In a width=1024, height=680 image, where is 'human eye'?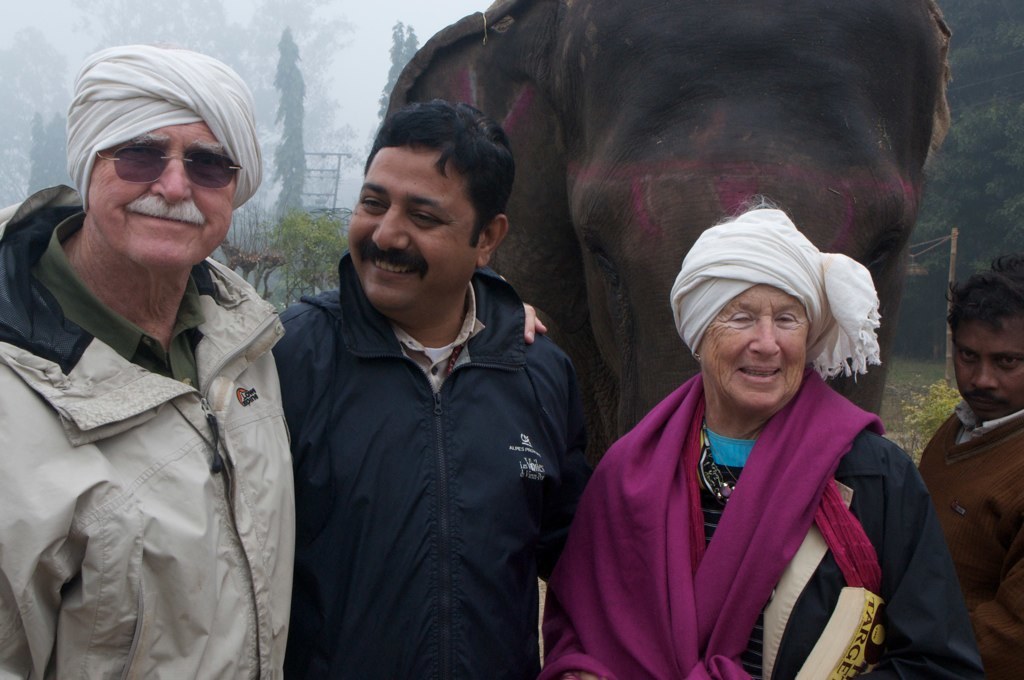
724,306,762,329.
